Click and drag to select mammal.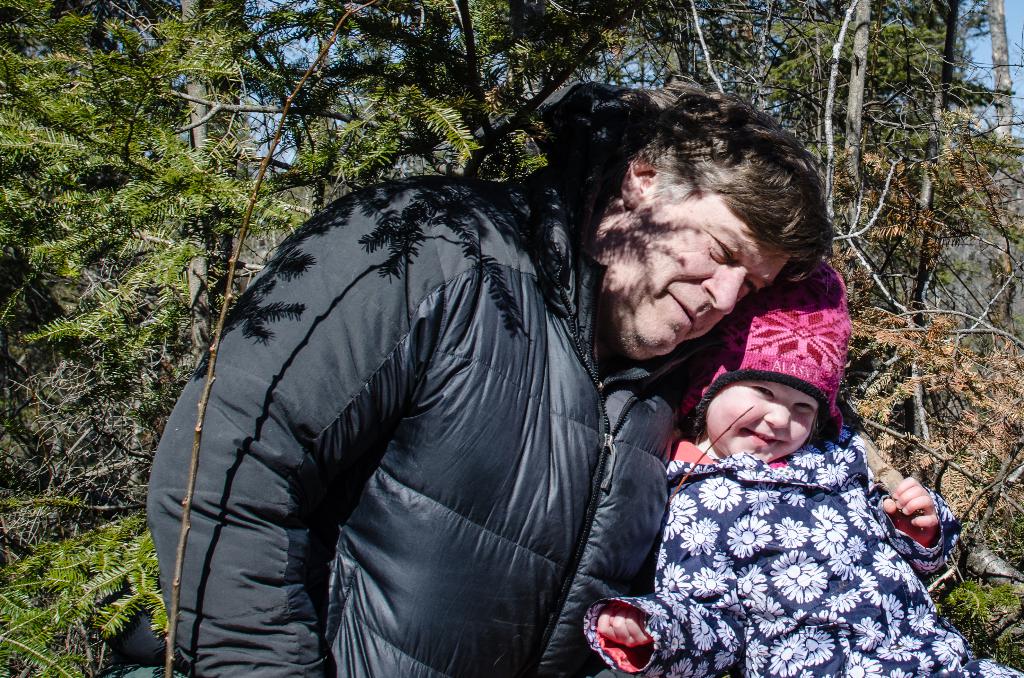
Selection: x1=586, y1=255, x2=1023, y2=677.
